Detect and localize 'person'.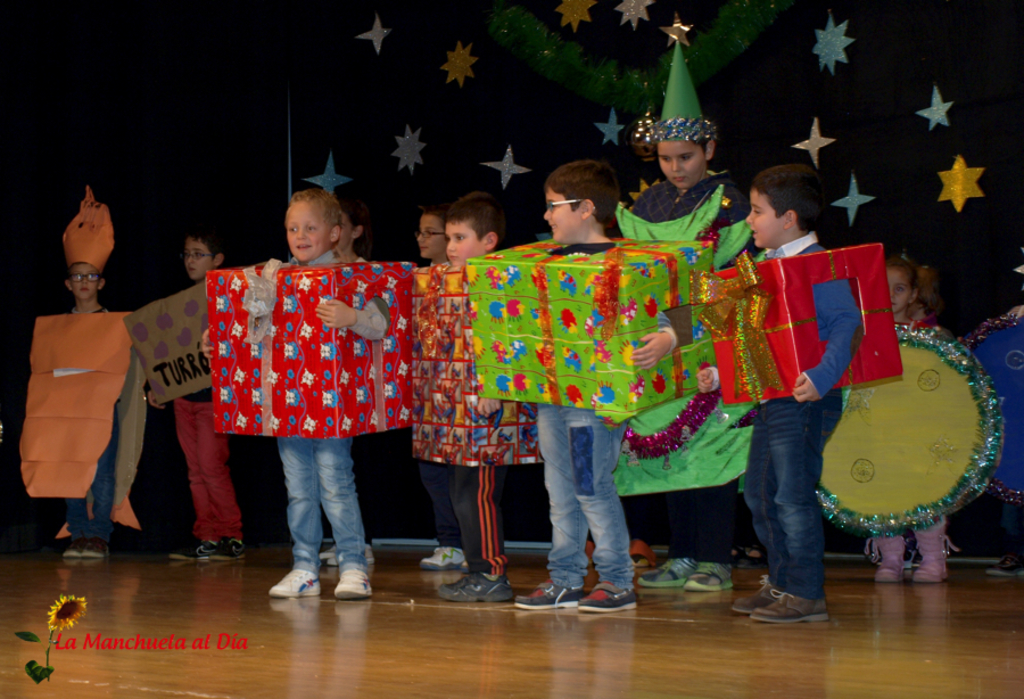
Localized at [x1=148, y1=227, x2=249, y2=562].
